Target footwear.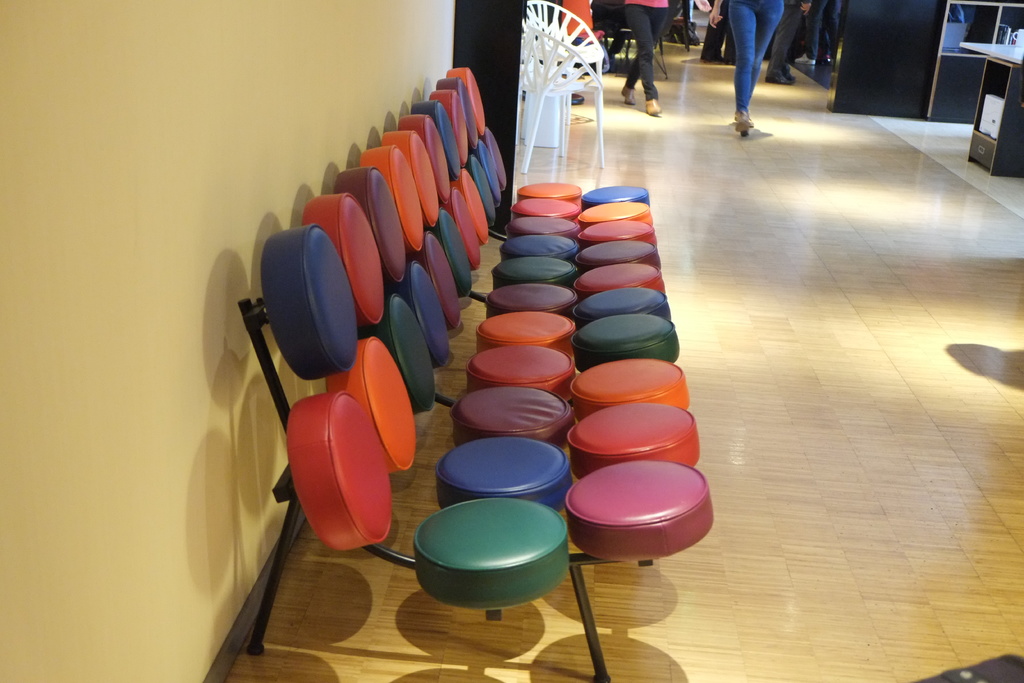
Target region: {"left": 732, "top": 110, "right": 753, "bottom": 136}.
